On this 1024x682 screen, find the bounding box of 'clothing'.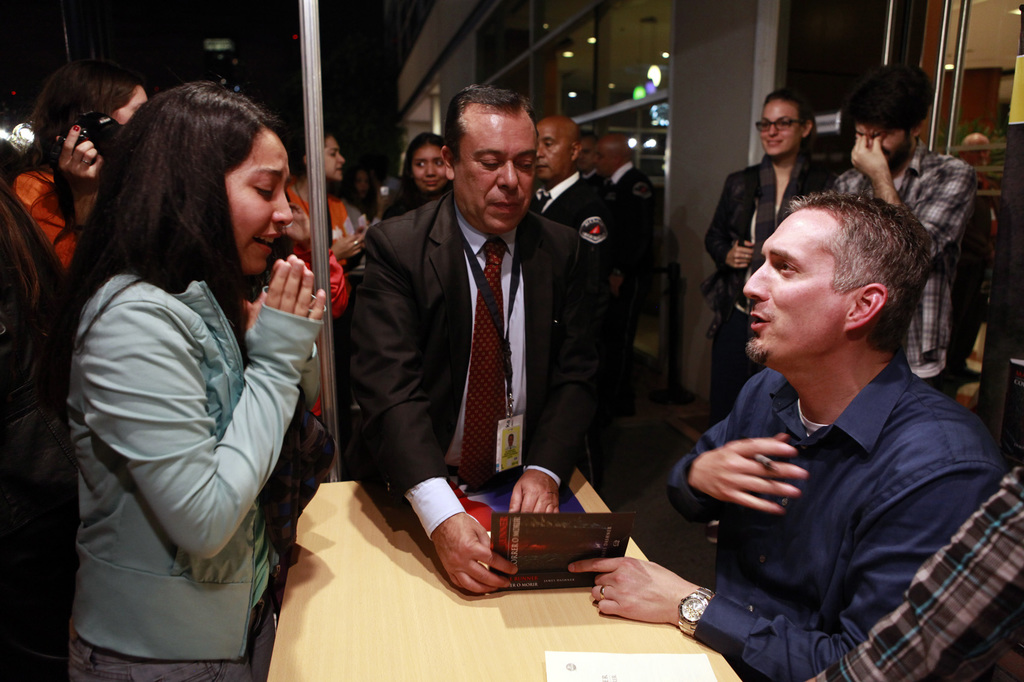
Bounding box: {"x1": 291, "y1": 188, "x2": 362, "y2": 317}.
